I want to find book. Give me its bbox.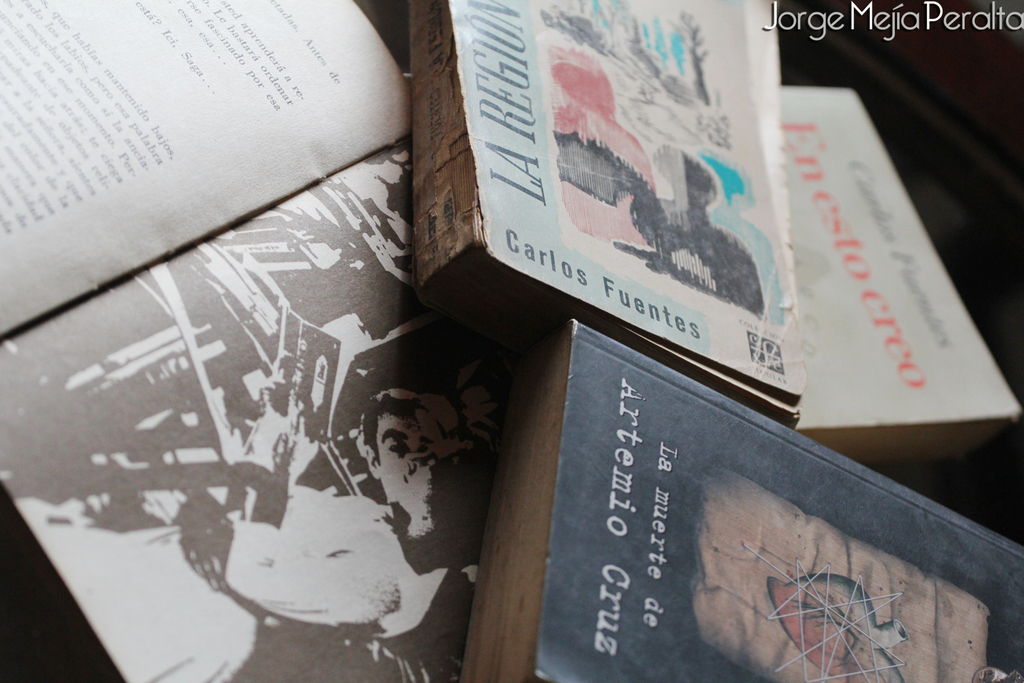
793, 85, 1023, 464.
